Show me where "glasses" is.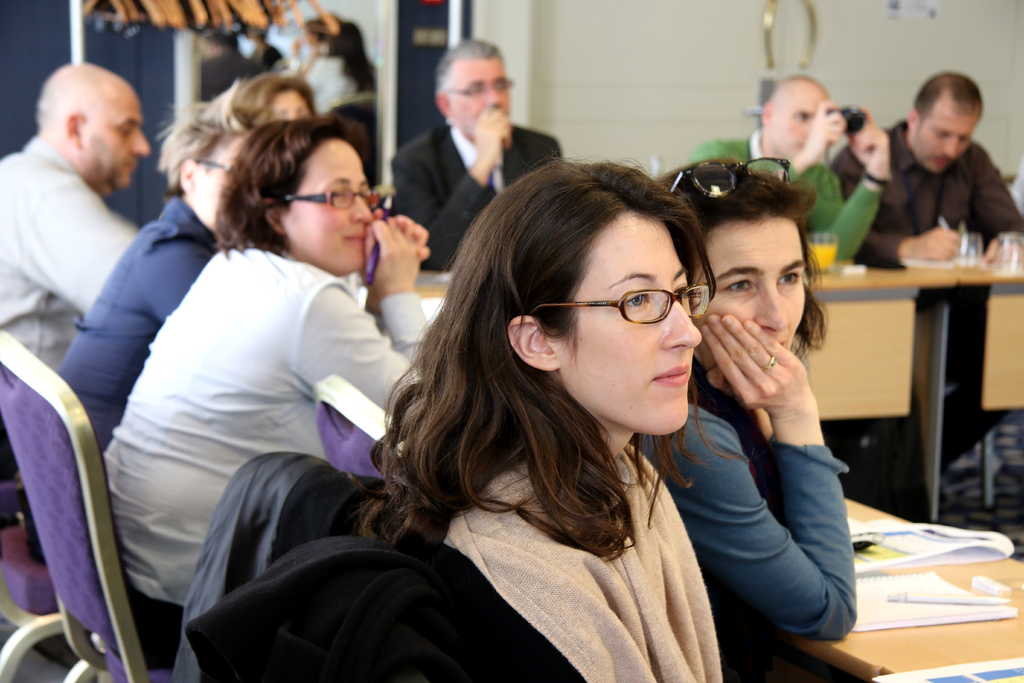
"glasses" is at crop(438, 76, 515, 97).
